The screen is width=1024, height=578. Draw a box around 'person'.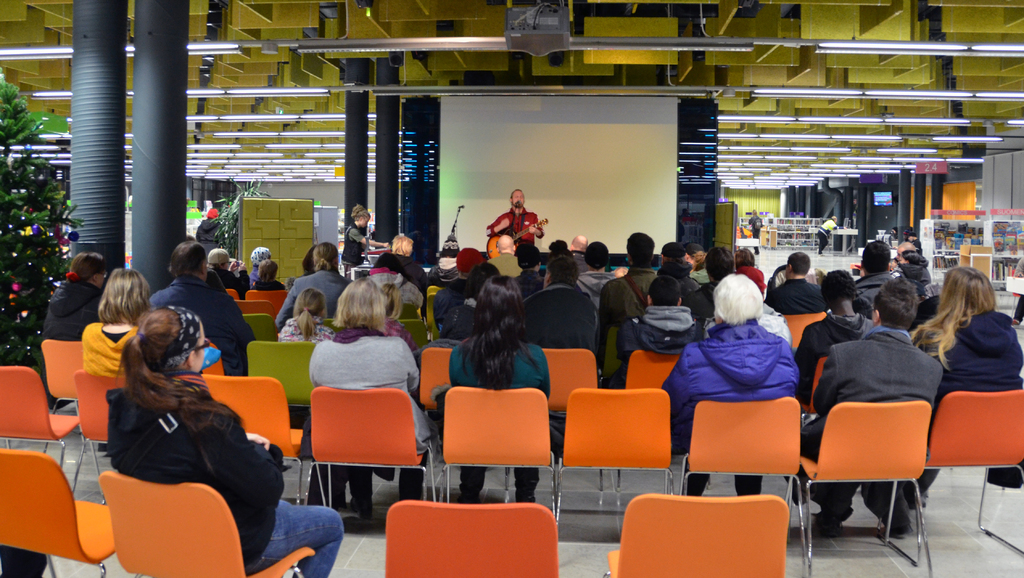
{"x1": 885, "y1": 236, "x2": 920, "y2": 268}.
